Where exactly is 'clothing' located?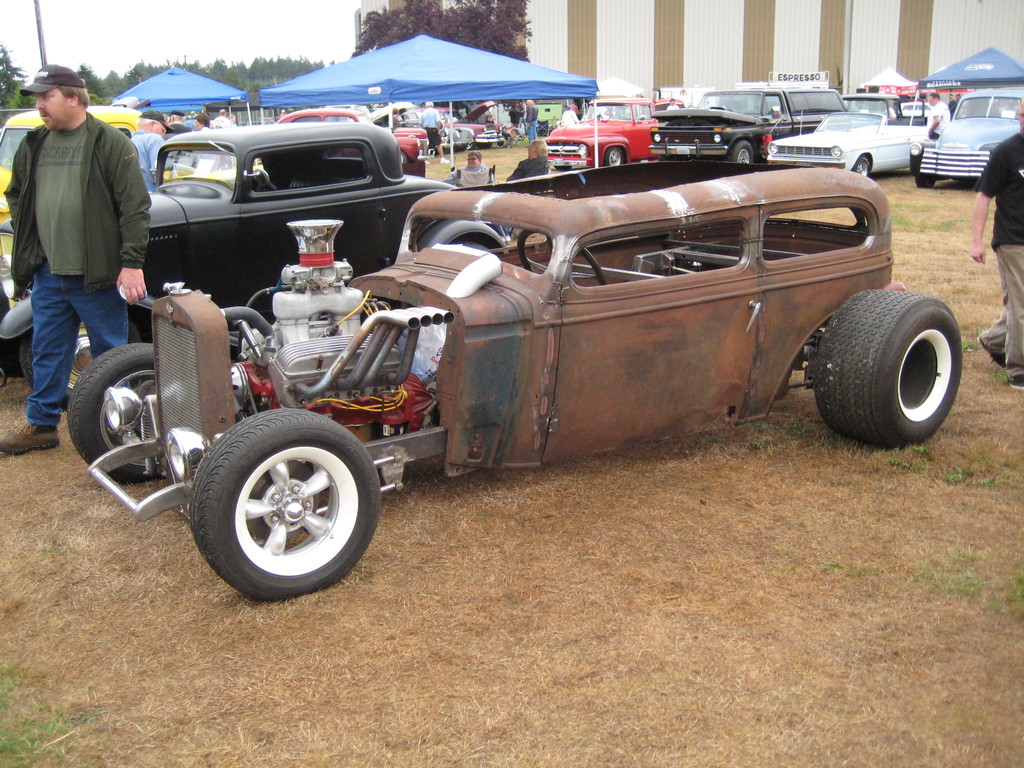
Its bounding box is 211,111,239,127.
